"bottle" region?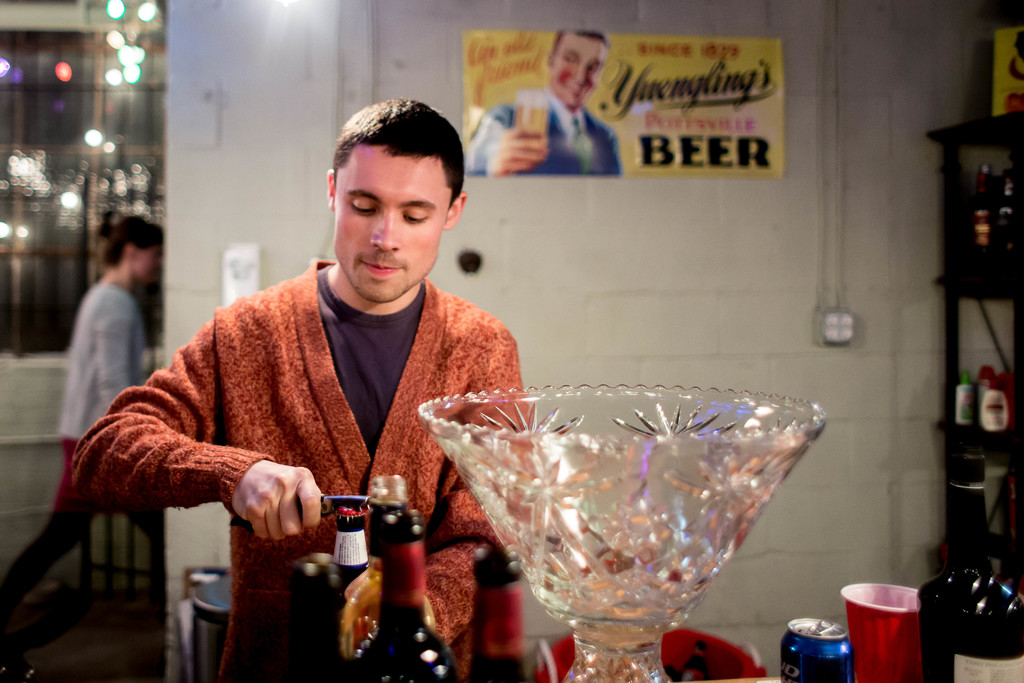
left=996, top=170, right=1015, bottom=254
